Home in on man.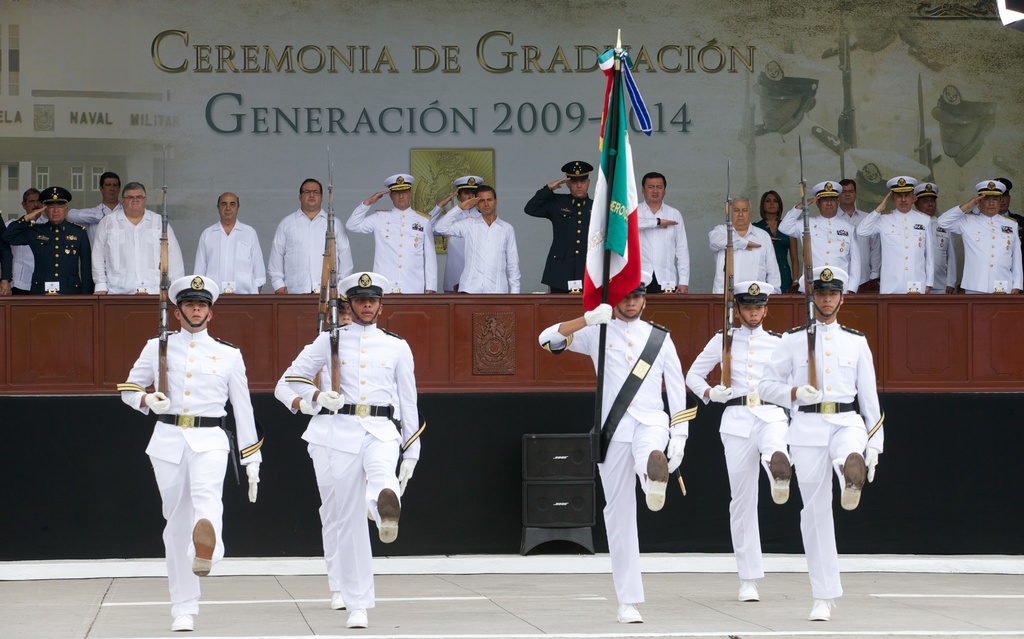
Homed in at select_region(684, 280, 794, 603).
